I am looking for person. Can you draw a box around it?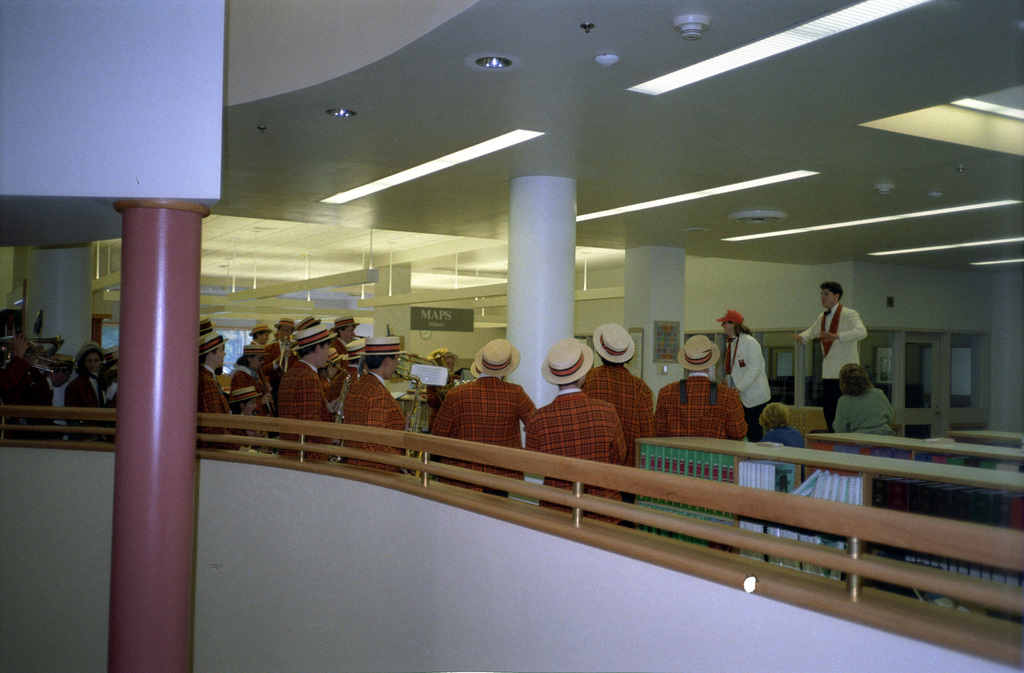
Sure, the bounding box is [left=720, top=313, right=776, bottom=447].
